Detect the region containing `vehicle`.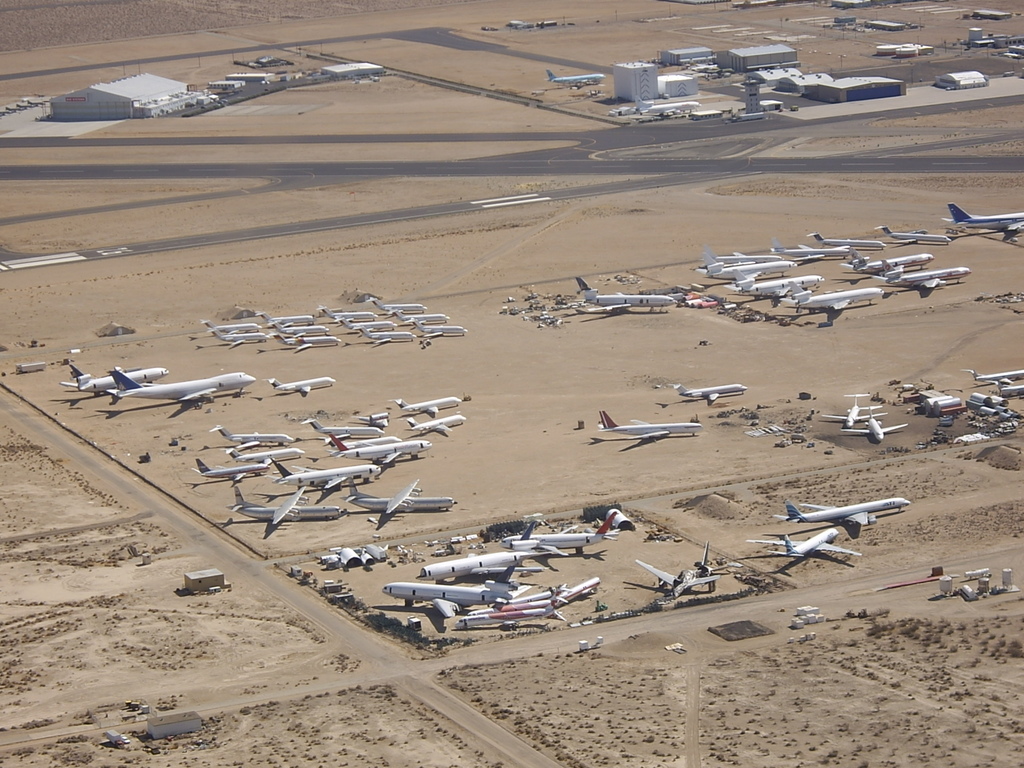
select_region(332, 314, 396, 328).
